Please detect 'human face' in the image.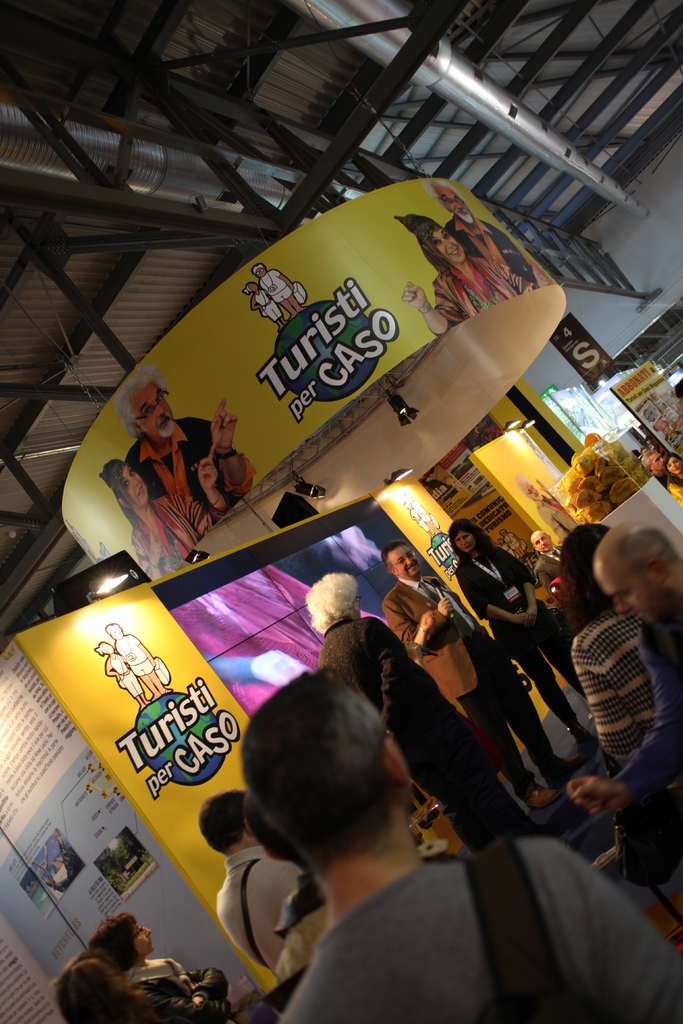
666/456/682/474.
